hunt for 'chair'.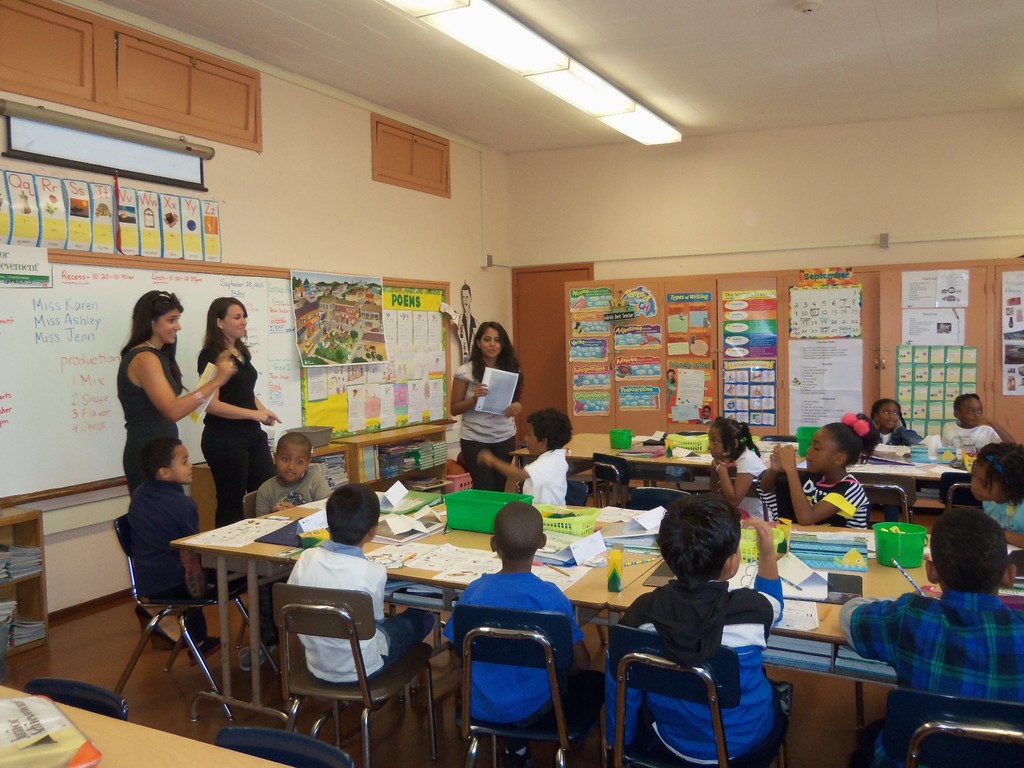
Hunted down at 936, 471, 982, 511.
